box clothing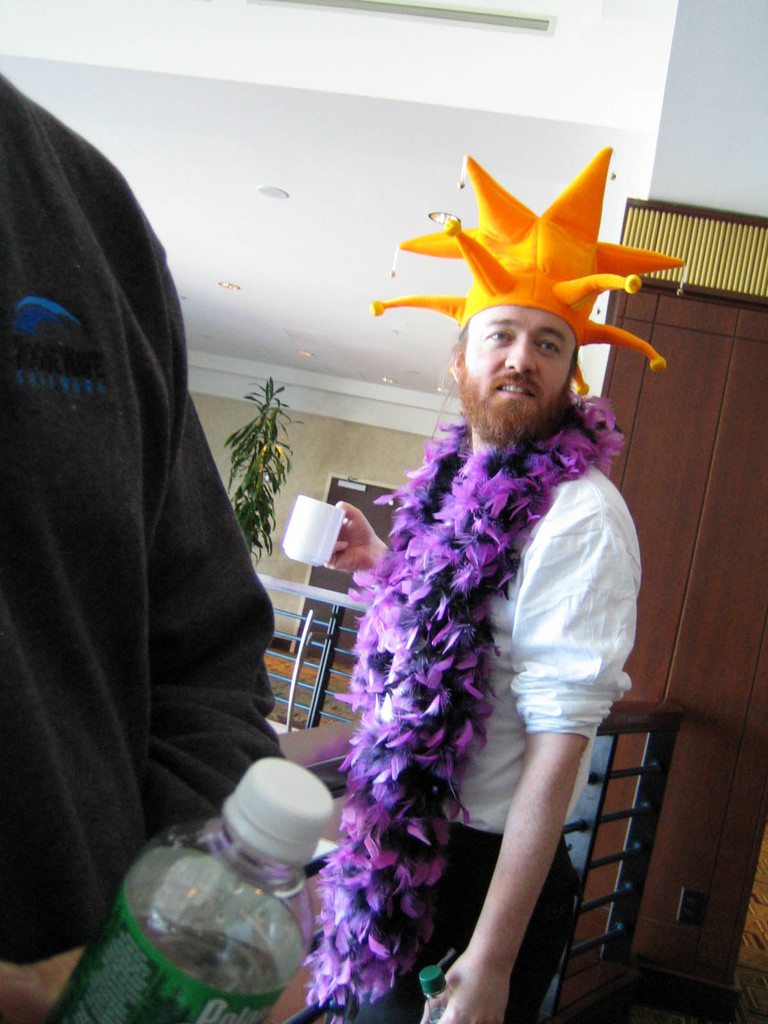
bbox=[0, 76, 280, 970]
